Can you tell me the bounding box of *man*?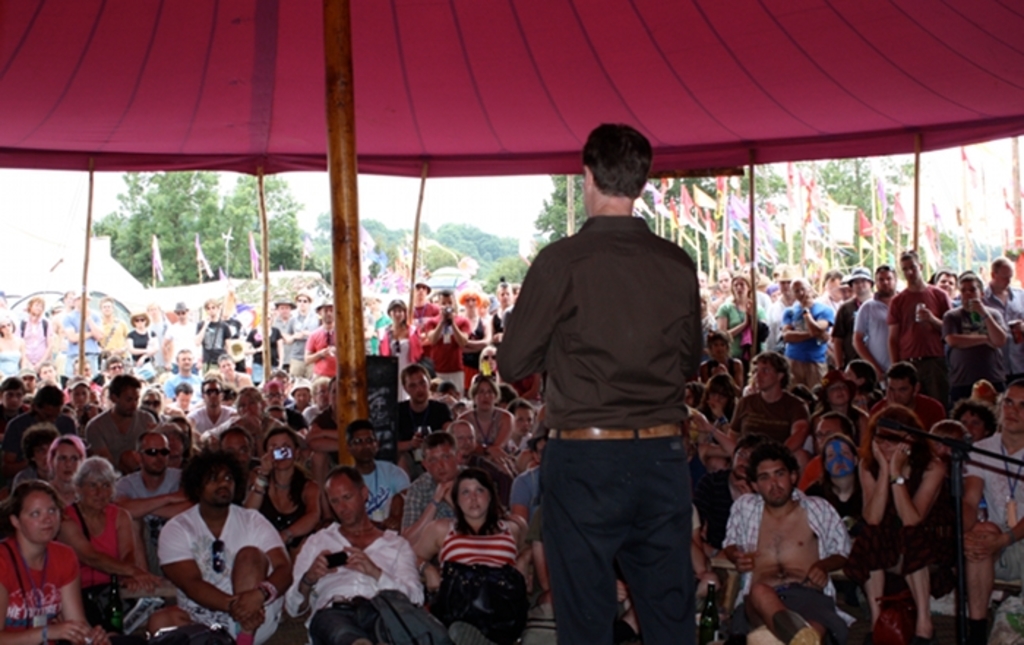
<region>114, 465, 186, 556</region>.
